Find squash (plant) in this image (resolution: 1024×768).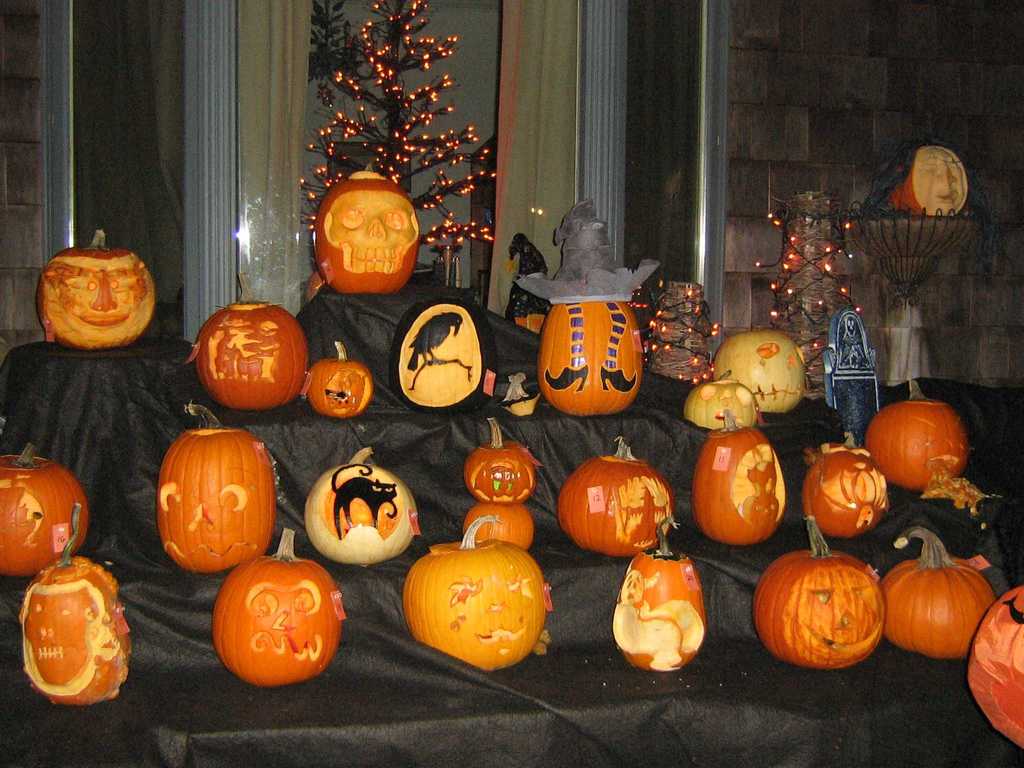
region(190, 296, 305, 406).
